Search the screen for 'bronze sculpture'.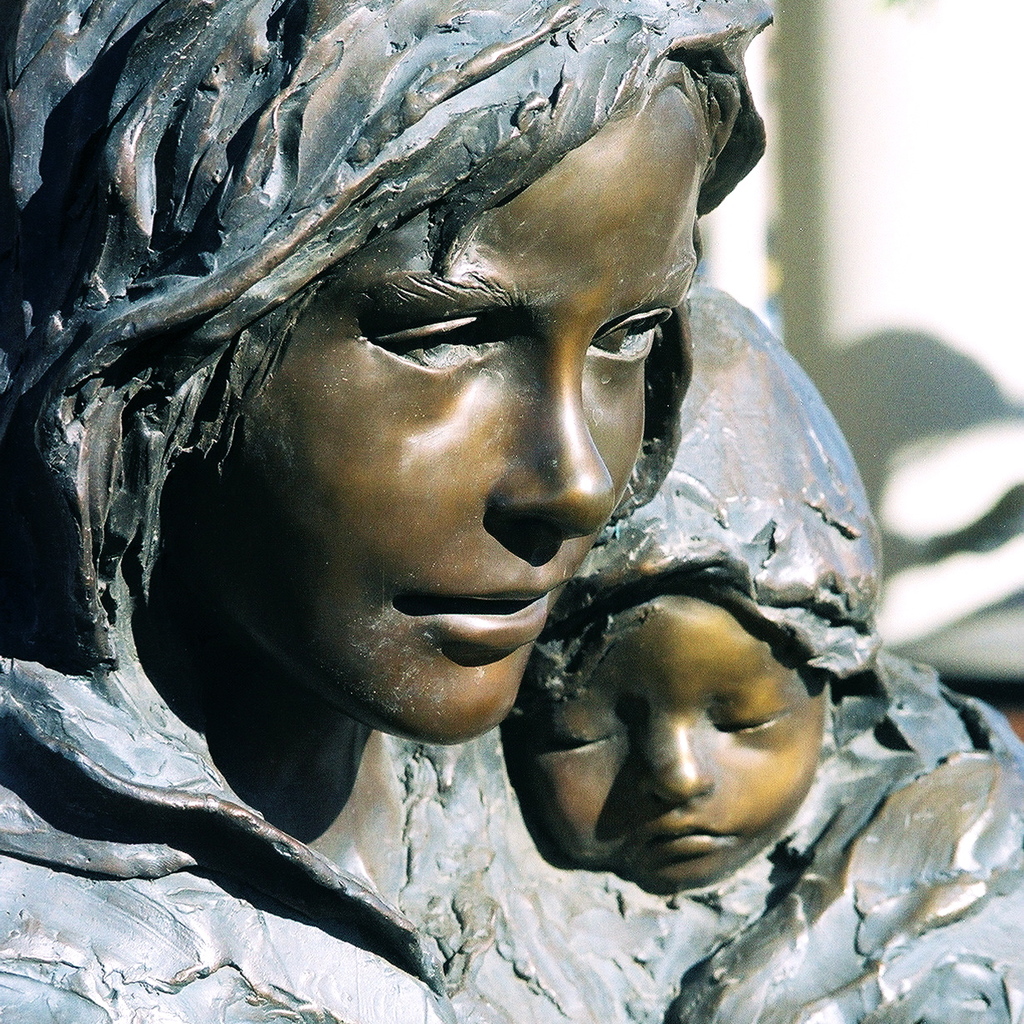
Found at 0/0/1023/1023.
